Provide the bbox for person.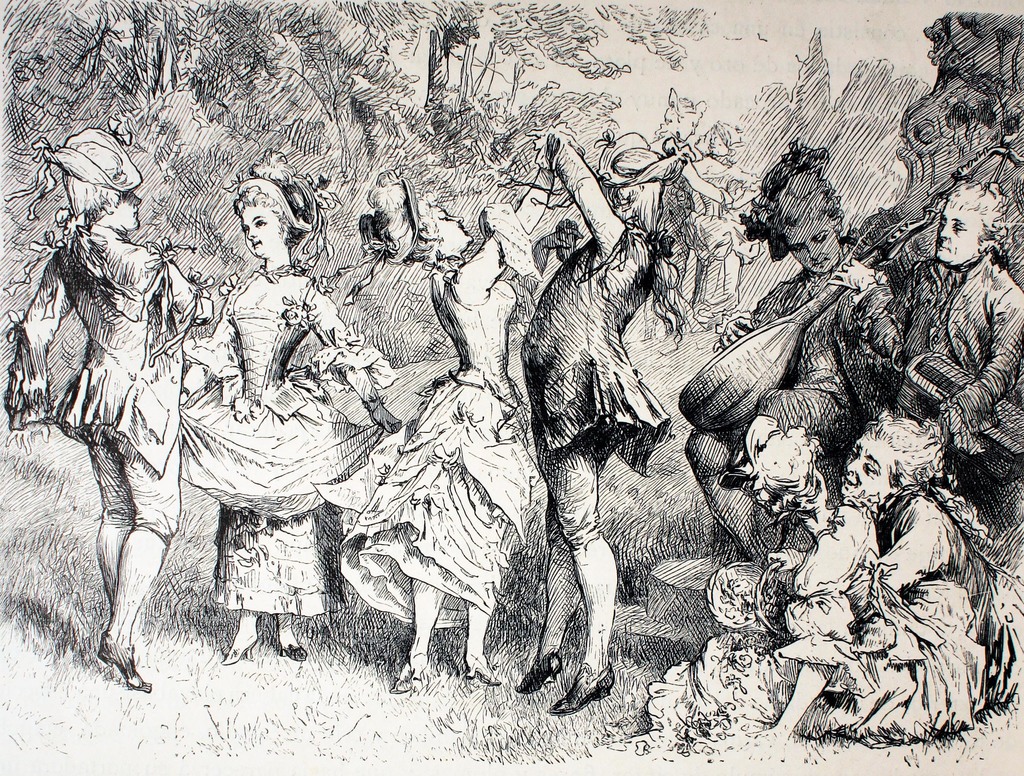
<bbox>680, 168, 893, 554</bbox>.
